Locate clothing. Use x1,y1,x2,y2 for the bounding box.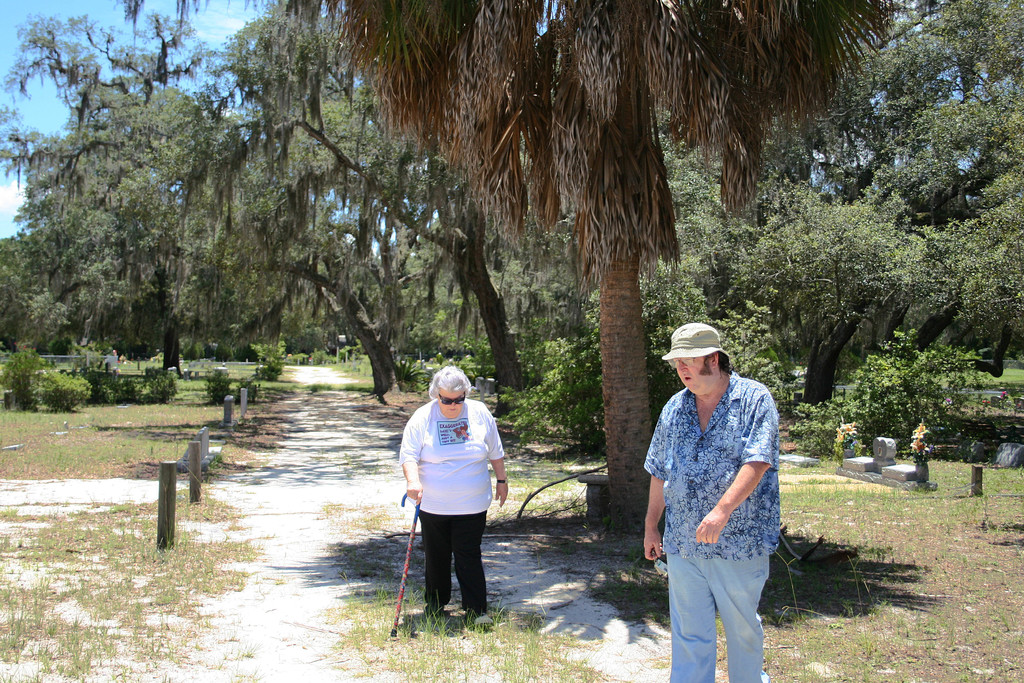
644,369,780,682.
